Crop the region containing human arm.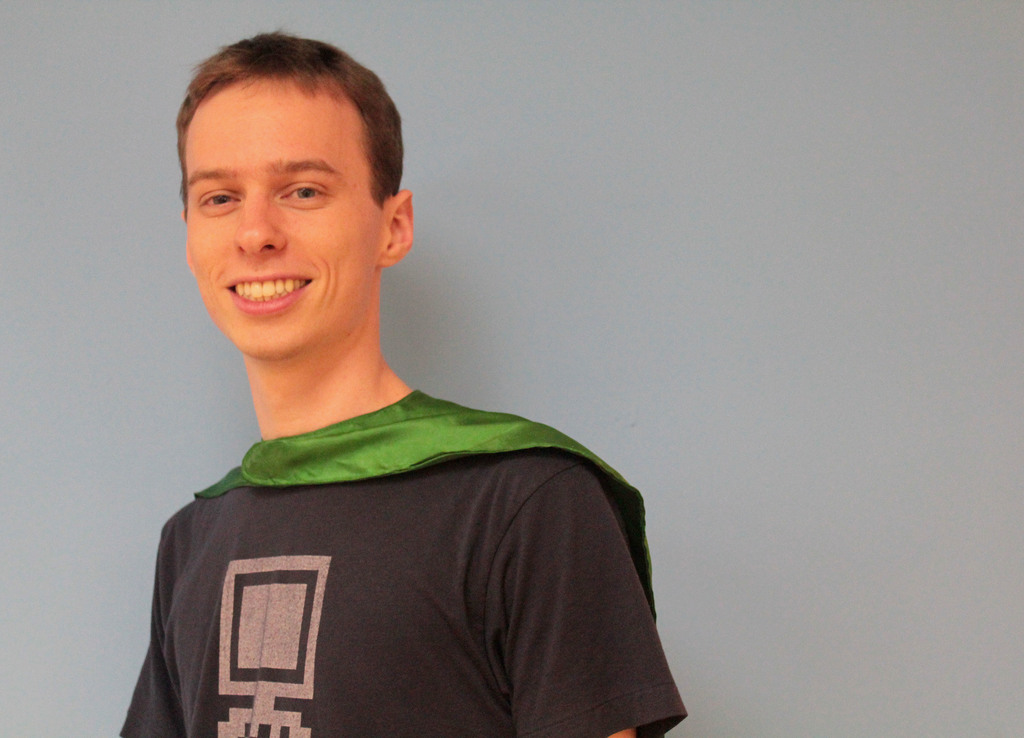
Crop region: {"x1": 509, "y1": 463, "x2": 643, "y2": 736}.
